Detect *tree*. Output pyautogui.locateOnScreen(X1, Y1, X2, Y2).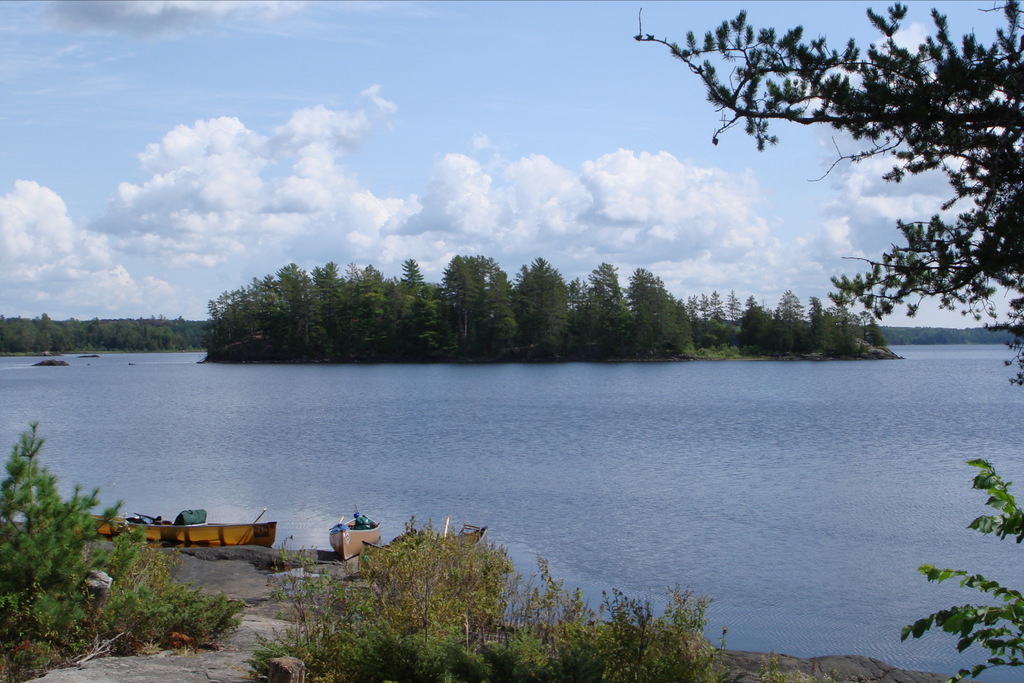
pyautogui.locateOnScreen(624, 0, 1023, 396).
